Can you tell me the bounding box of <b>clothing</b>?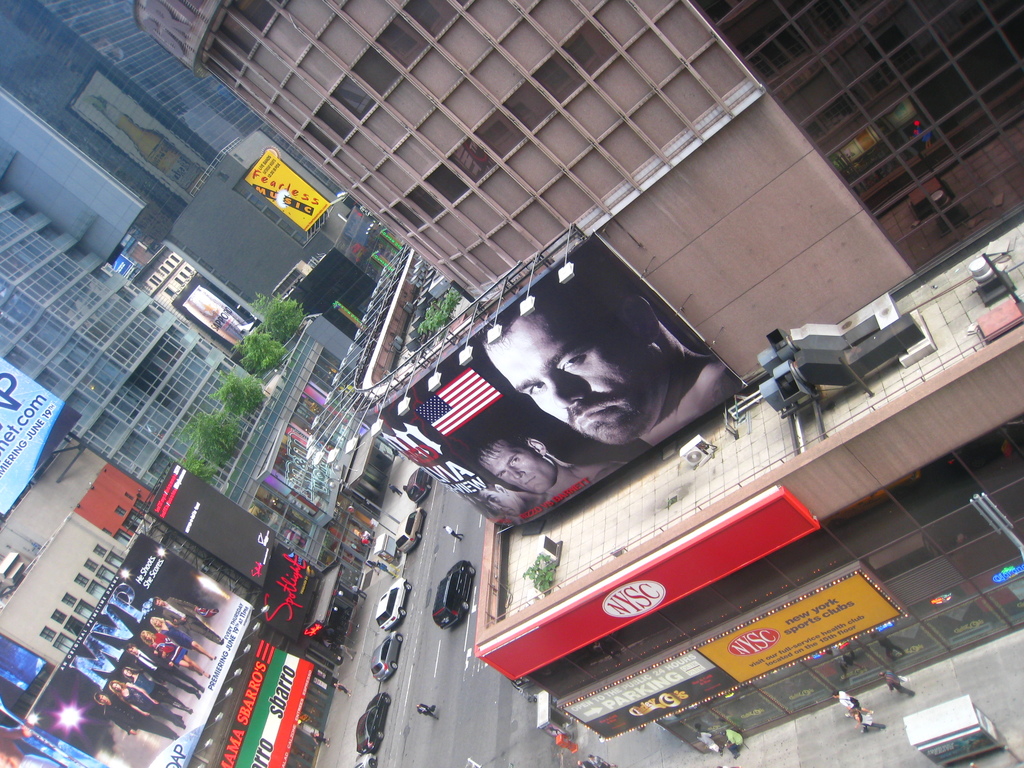
(x1=836, y1=689, x2=857, y2=717).
